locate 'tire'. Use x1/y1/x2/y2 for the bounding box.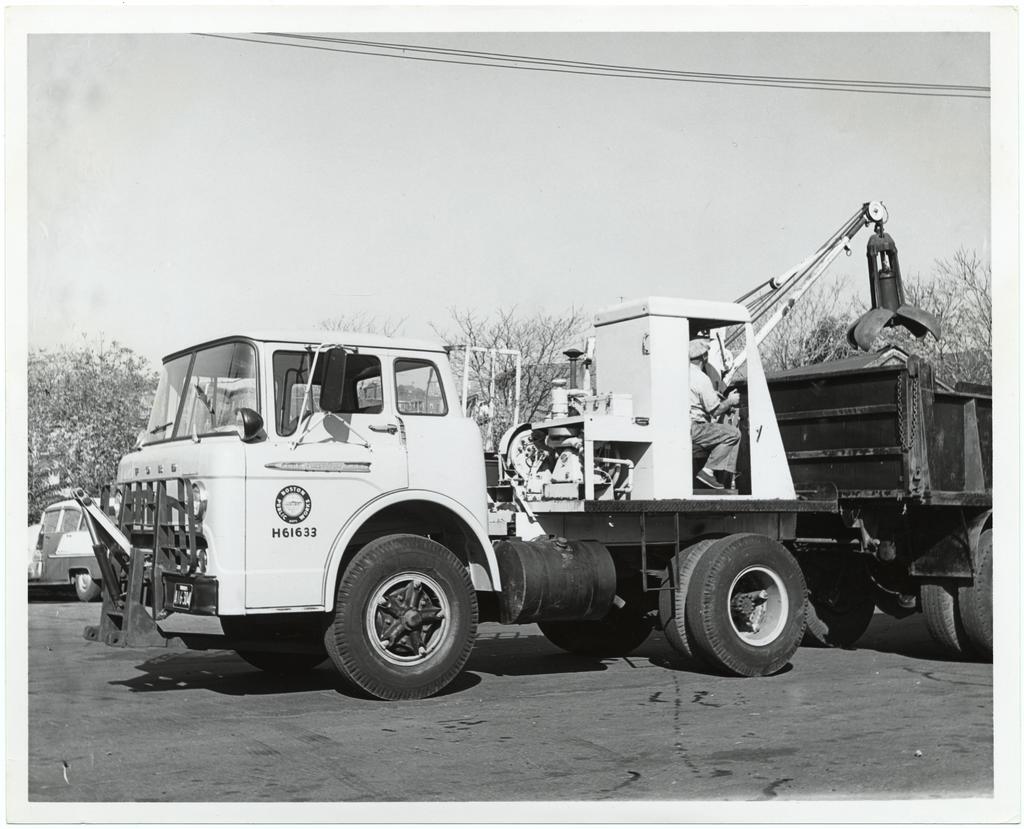
315/524/481/701.
